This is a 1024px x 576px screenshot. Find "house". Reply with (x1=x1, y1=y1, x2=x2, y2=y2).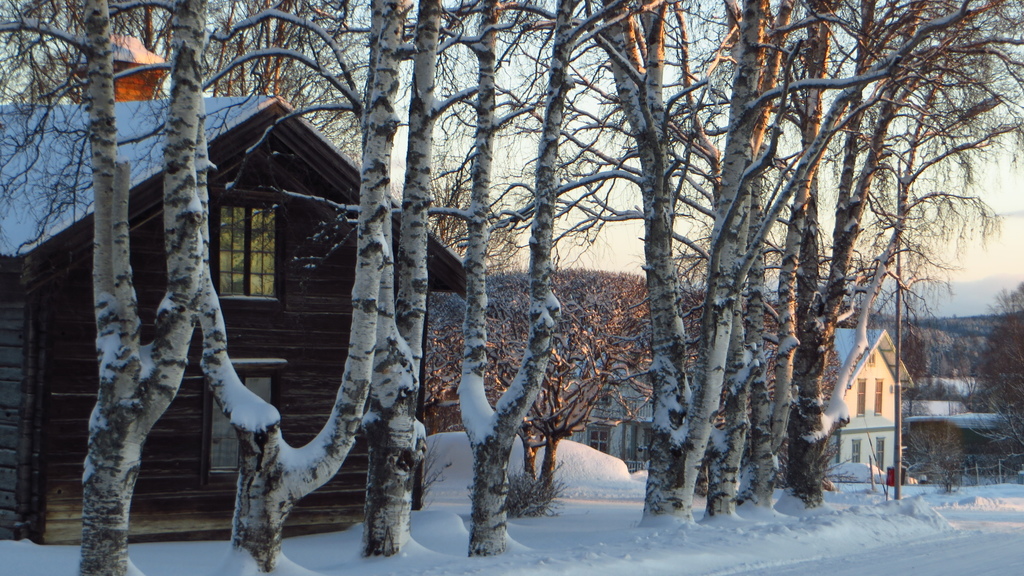
(x1=828, y1=295, x2=921, y2=483).
